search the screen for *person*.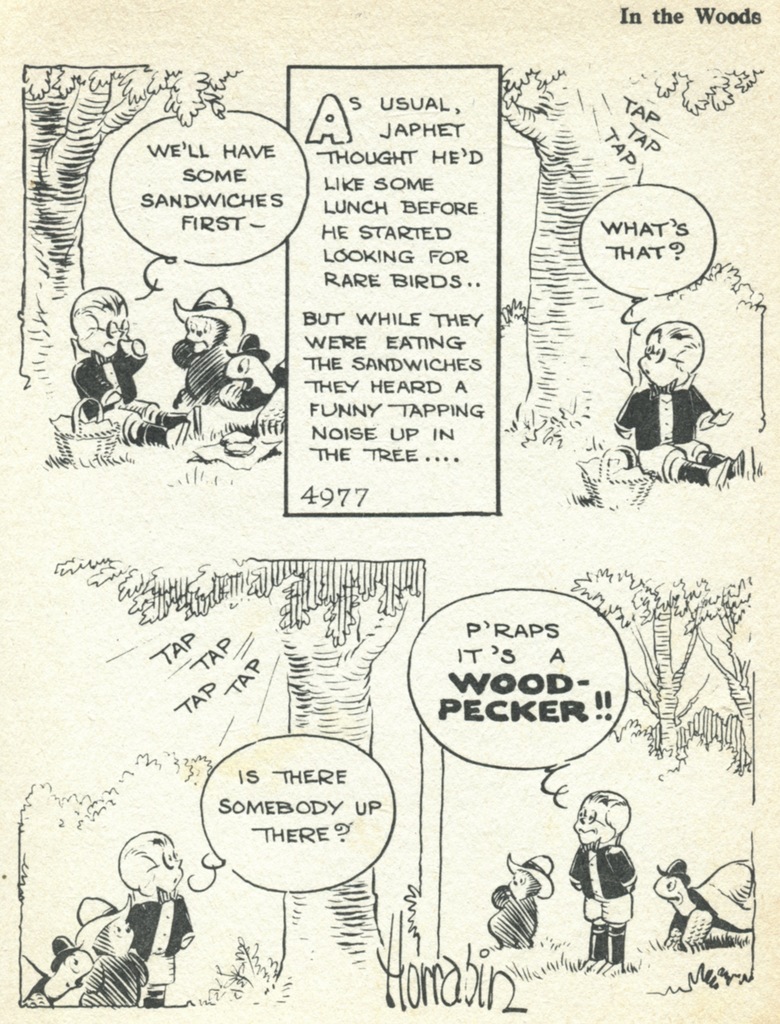
Found at BBox(170, 284, 243, 408).
